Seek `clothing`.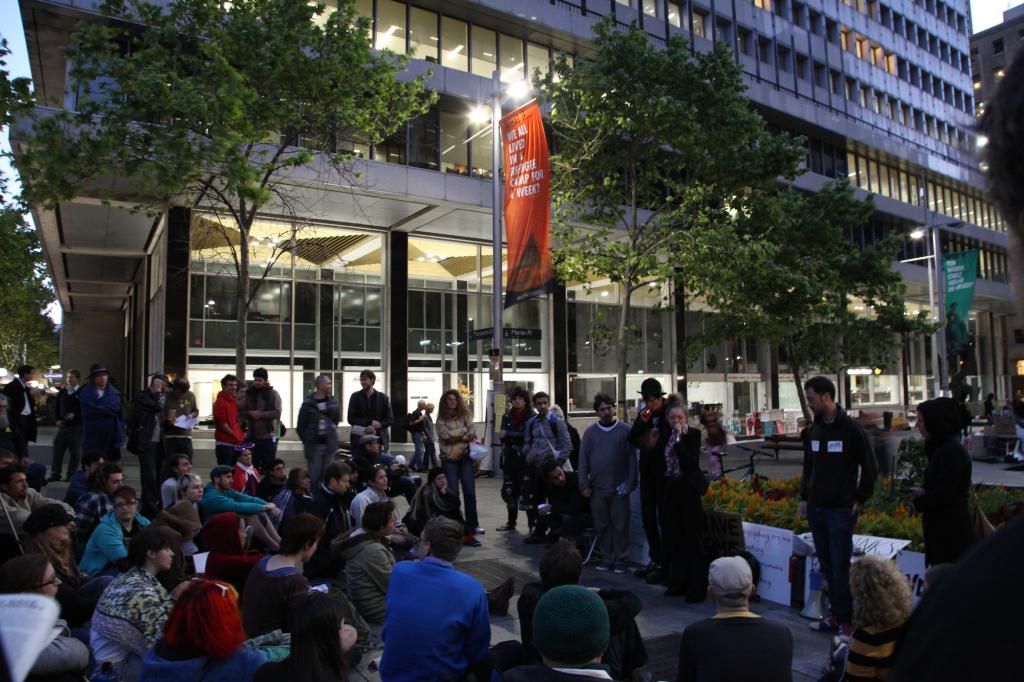
<region>226, 377, 281, 462</region>.
